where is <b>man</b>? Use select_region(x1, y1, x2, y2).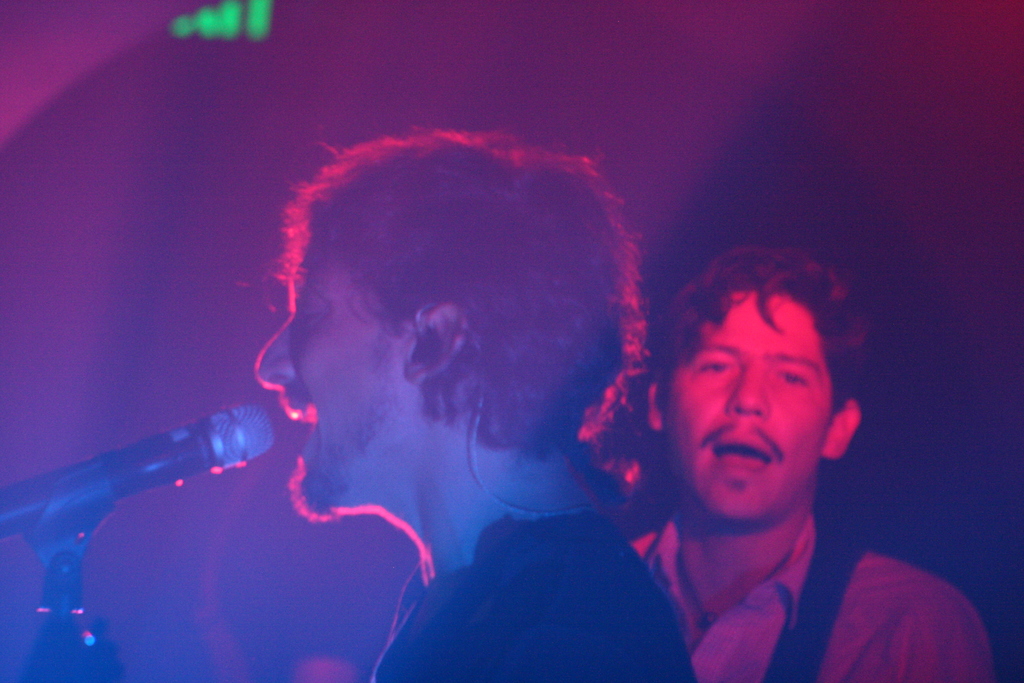
select_region(255, 129, 699, 682).
